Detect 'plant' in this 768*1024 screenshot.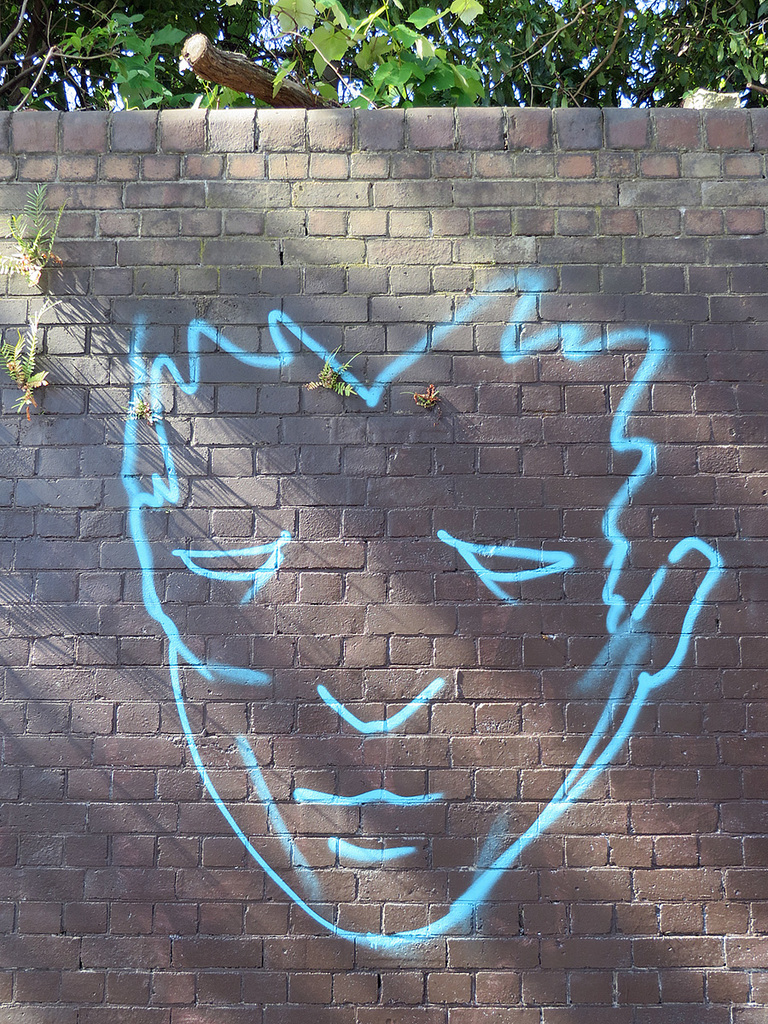
Detection: (0, 182, 64, 284).
